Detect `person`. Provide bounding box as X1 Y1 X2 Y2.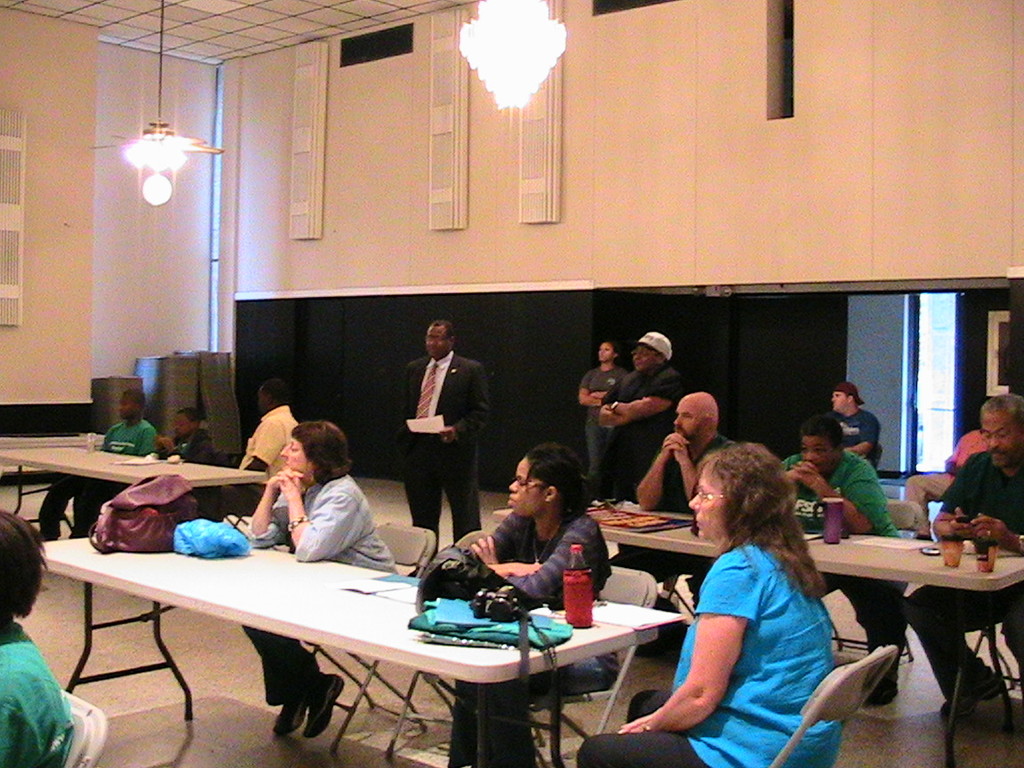
575 345 630 509.
